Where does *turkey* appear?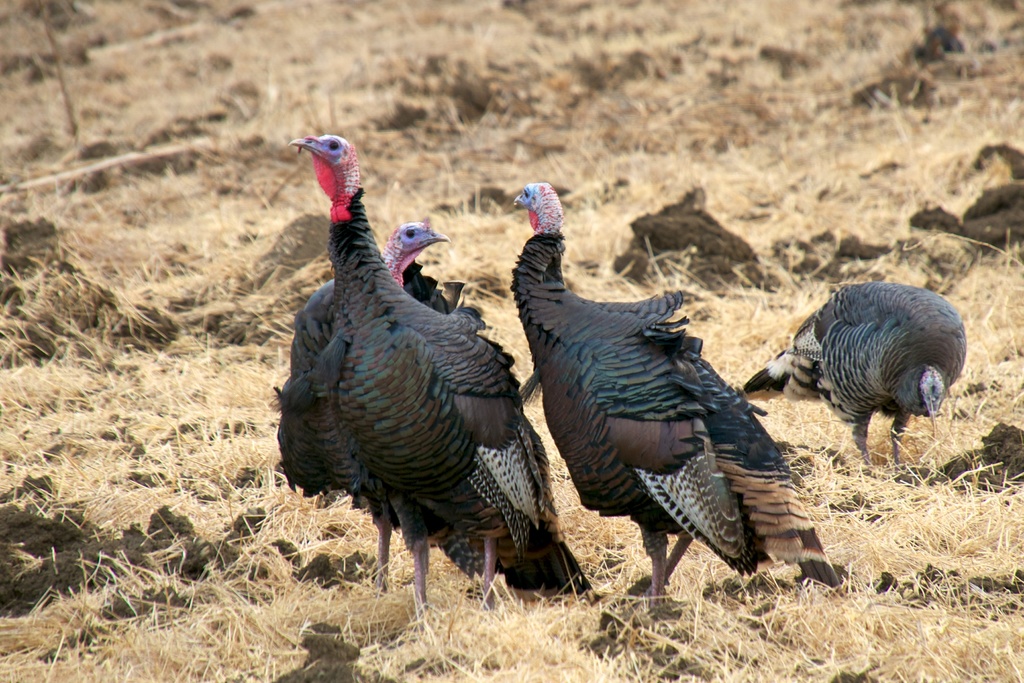
Appears at [left=292, top=220, right=484, bottom=585].
